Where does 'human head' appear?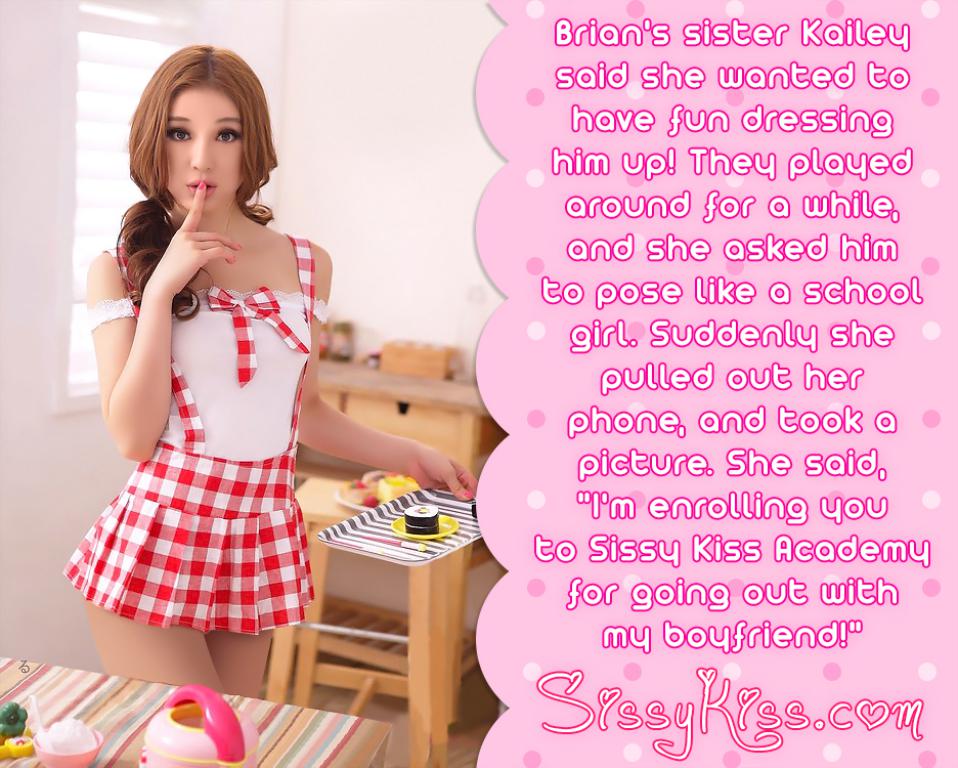
Appears at <region>139, 60, 264, 204</region>.
